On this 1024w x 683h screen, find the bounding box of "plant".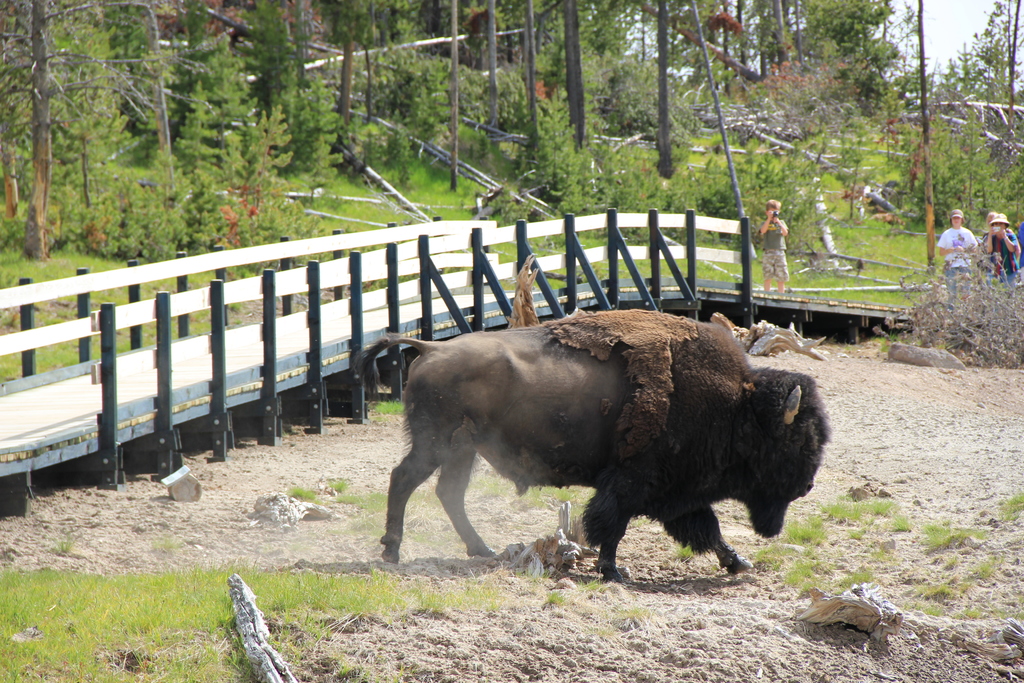
Bounding box: l=472, t=176, r=535, b=227.
